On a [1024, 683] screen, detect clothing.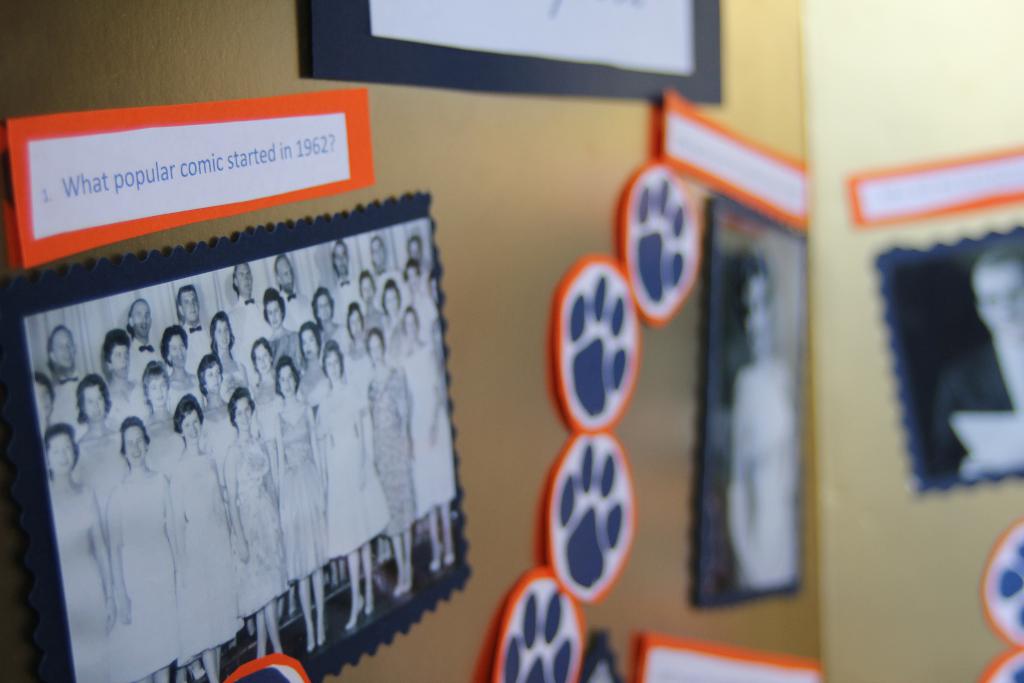
left=406, top=299, right=439, bottom=336.
